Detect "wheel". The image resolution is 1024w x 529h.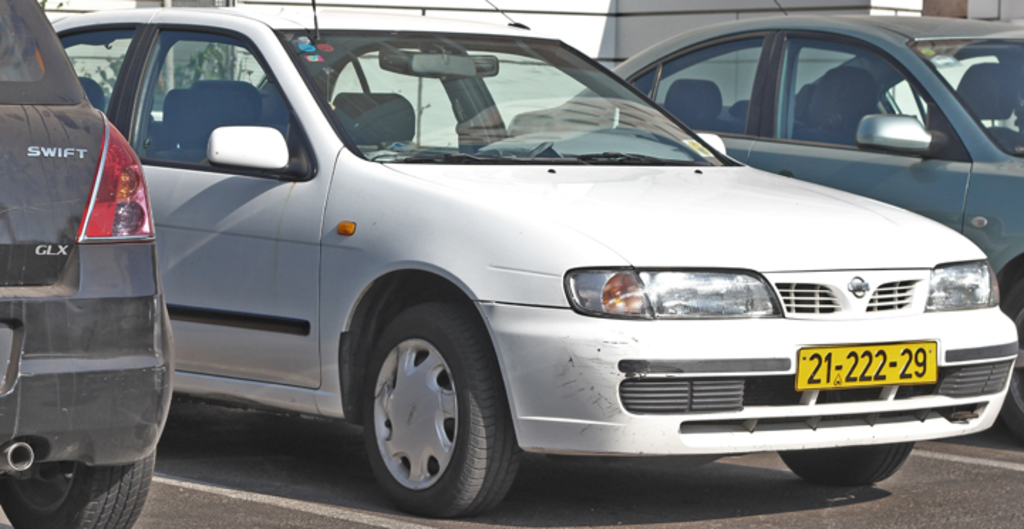
<bbox>778, 441, 913, 491</bbox>.
